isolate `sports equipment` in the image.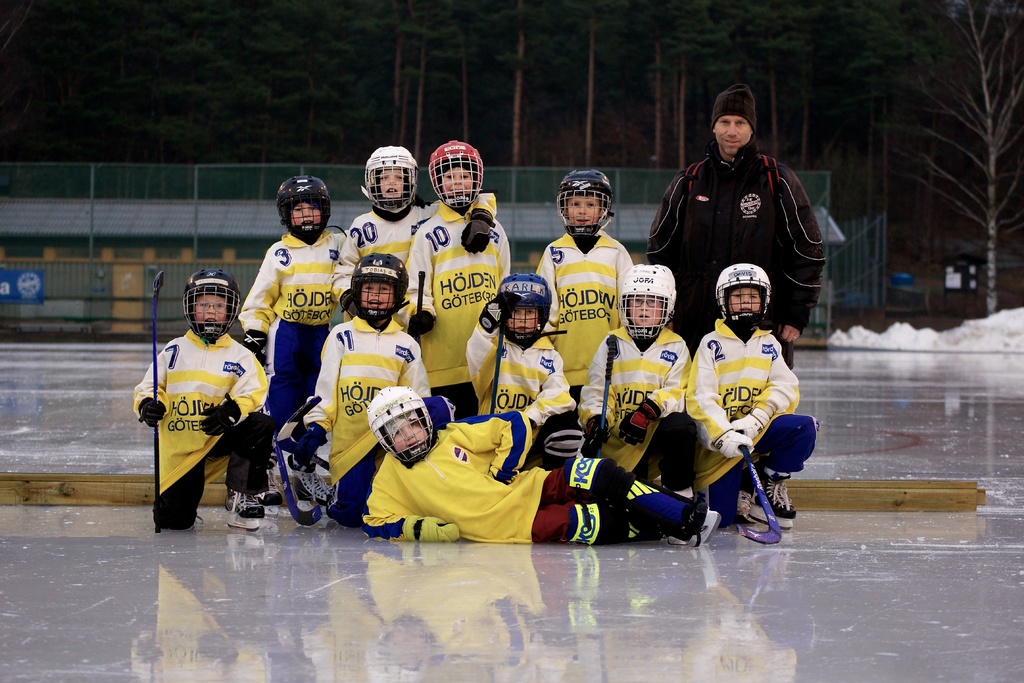
Isolated region: bbox=(155, 269, 163, 531).
